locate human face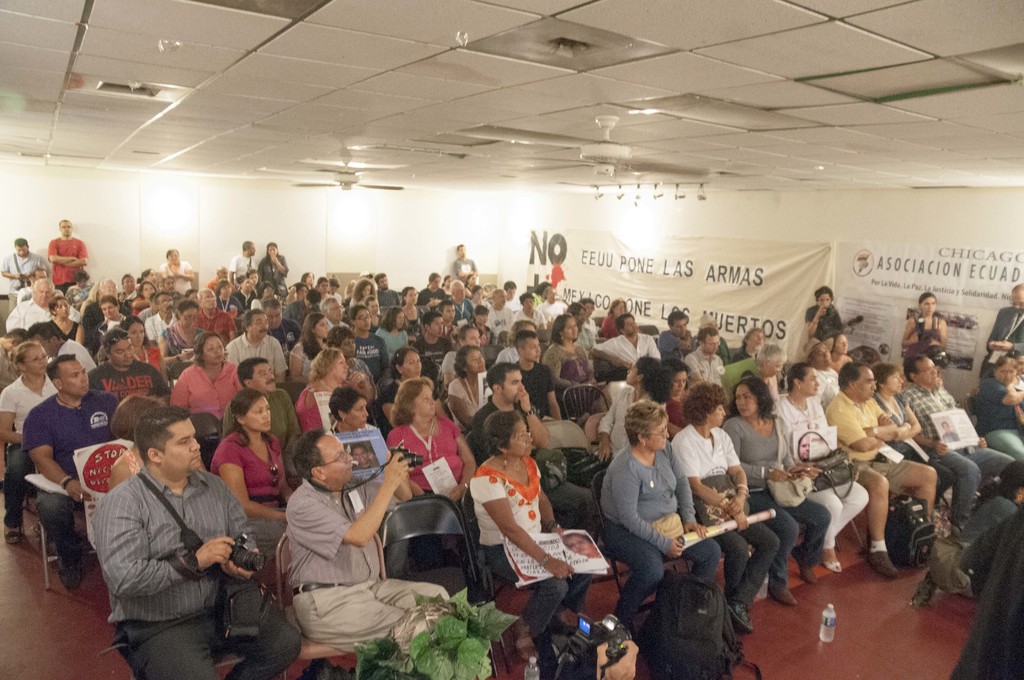
330/352/349/380
